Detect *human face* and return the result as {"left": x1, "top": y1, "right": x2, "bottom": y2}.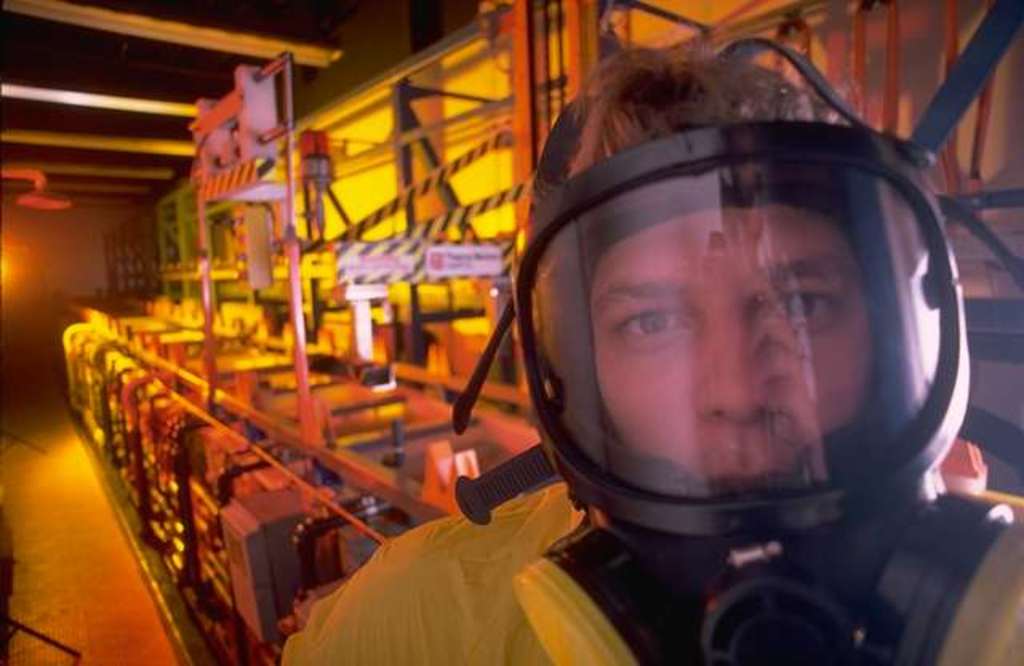
{"left": 592, "top": 205, "right": 862, "bottom": 483}.
